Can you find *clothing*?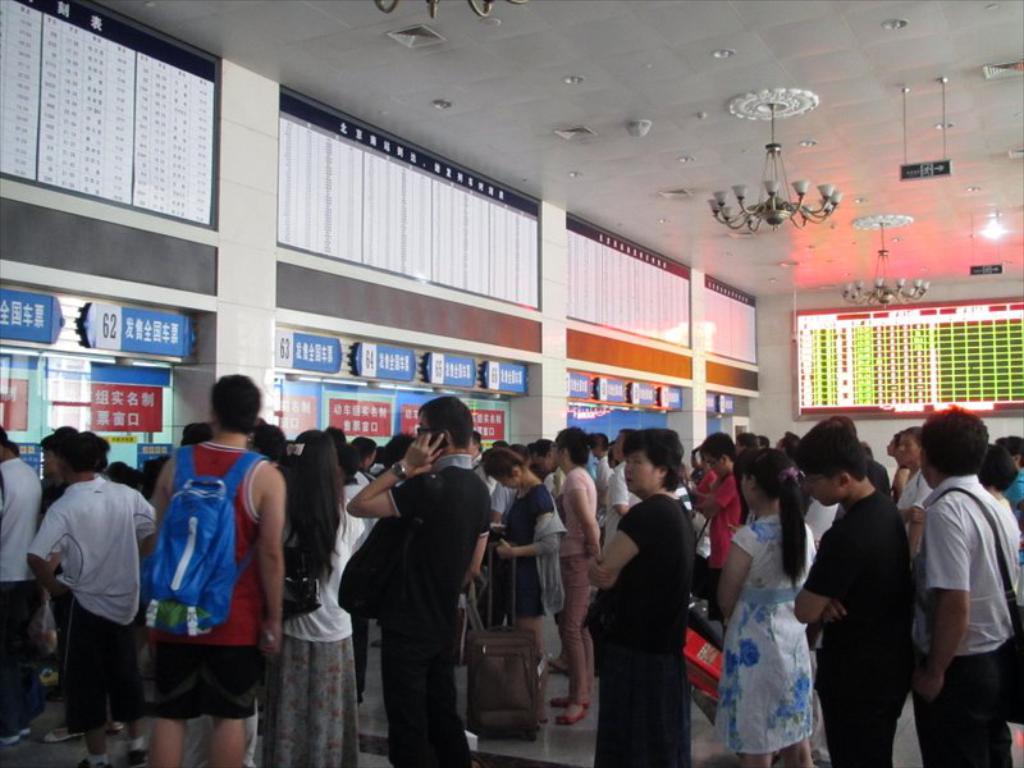
Yes, bounding box: [left=808, top=479, right=918, bottom=767].
